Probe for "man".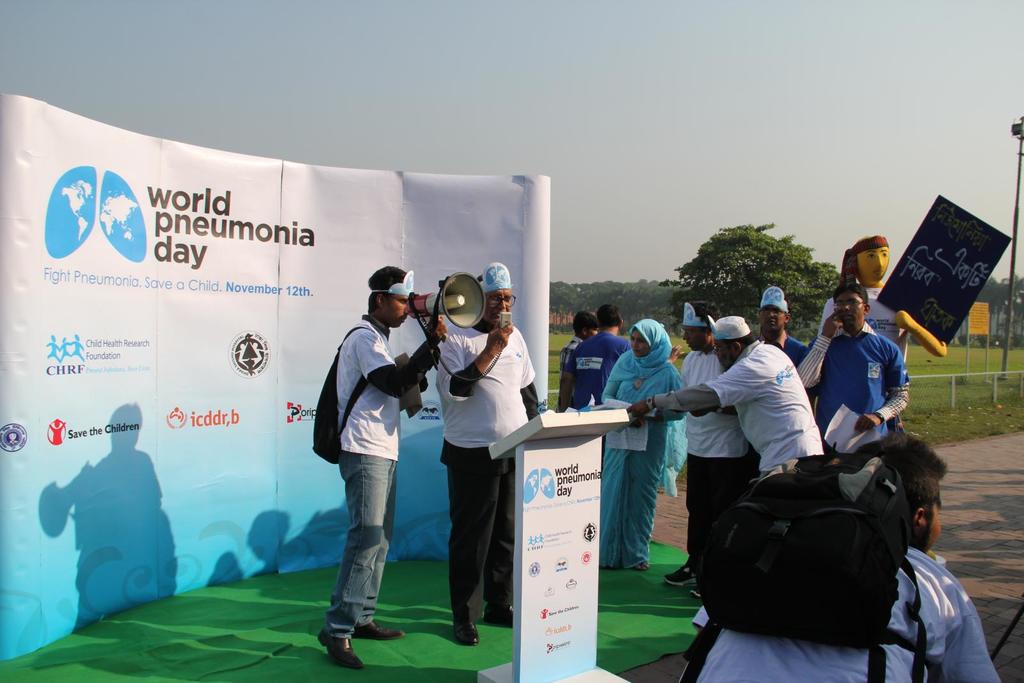
Probe result: bbox=(436, 261, 538, 647).
